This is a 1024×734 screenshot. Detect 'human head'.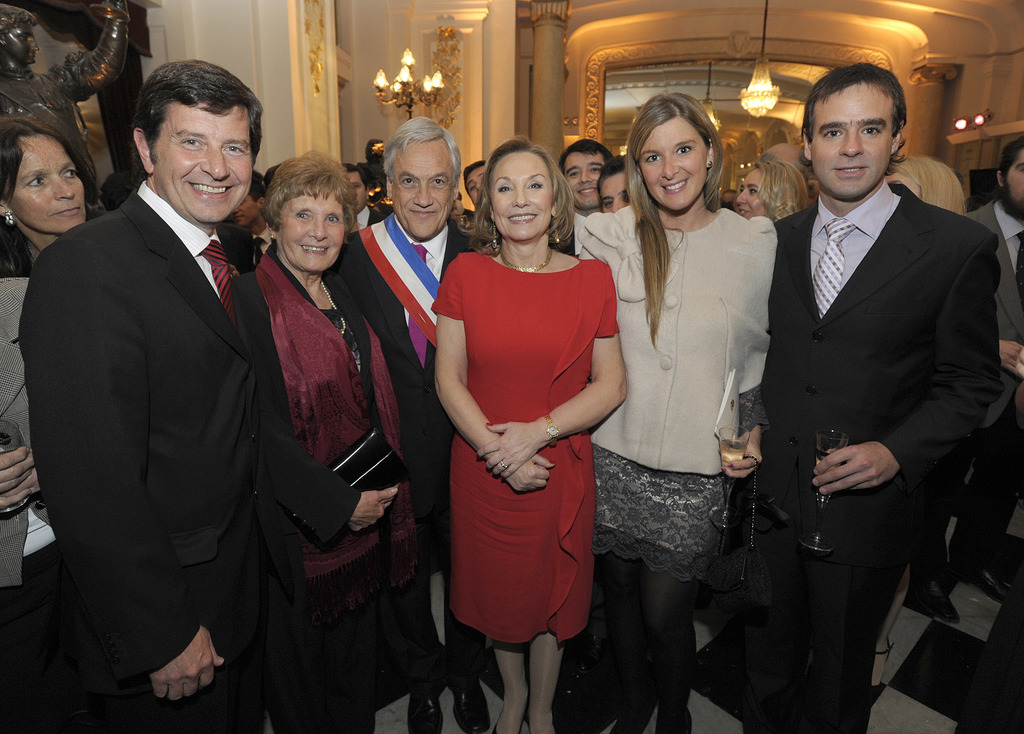
box(623, 91, 723, 219).
